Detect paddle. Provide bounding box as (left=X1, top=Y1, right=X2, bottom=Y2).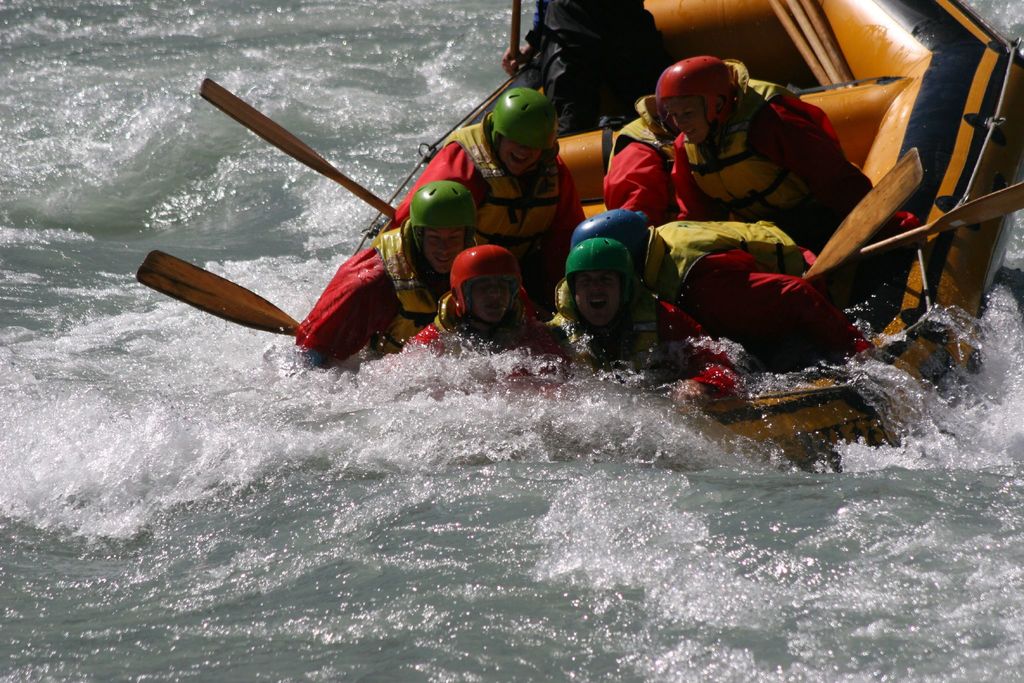
(left=188, top=75, right=413, bottom=224).
